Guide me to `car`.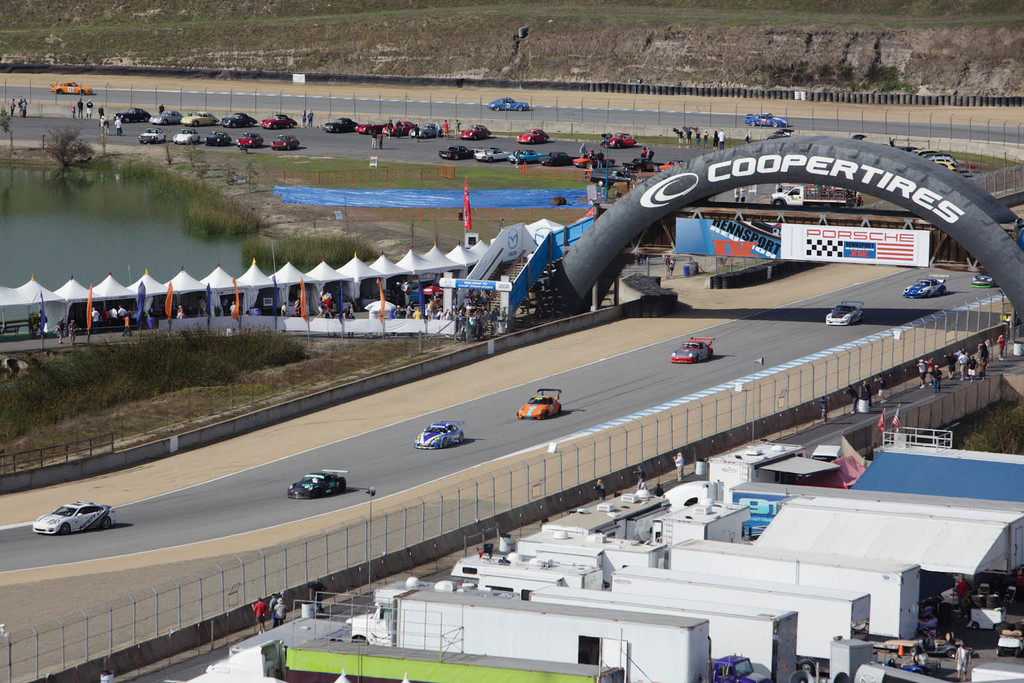
Guidance: 672,328,715,367.
